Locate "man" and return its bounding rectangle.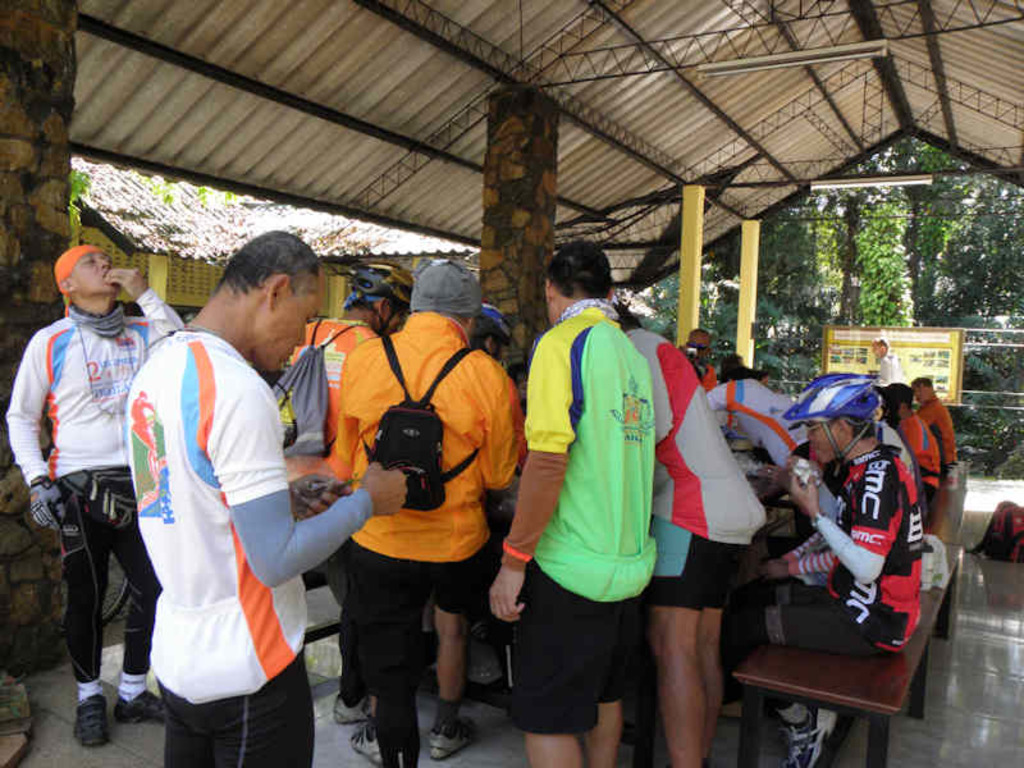
[left=598, top=288, right=765, bottom=767].
